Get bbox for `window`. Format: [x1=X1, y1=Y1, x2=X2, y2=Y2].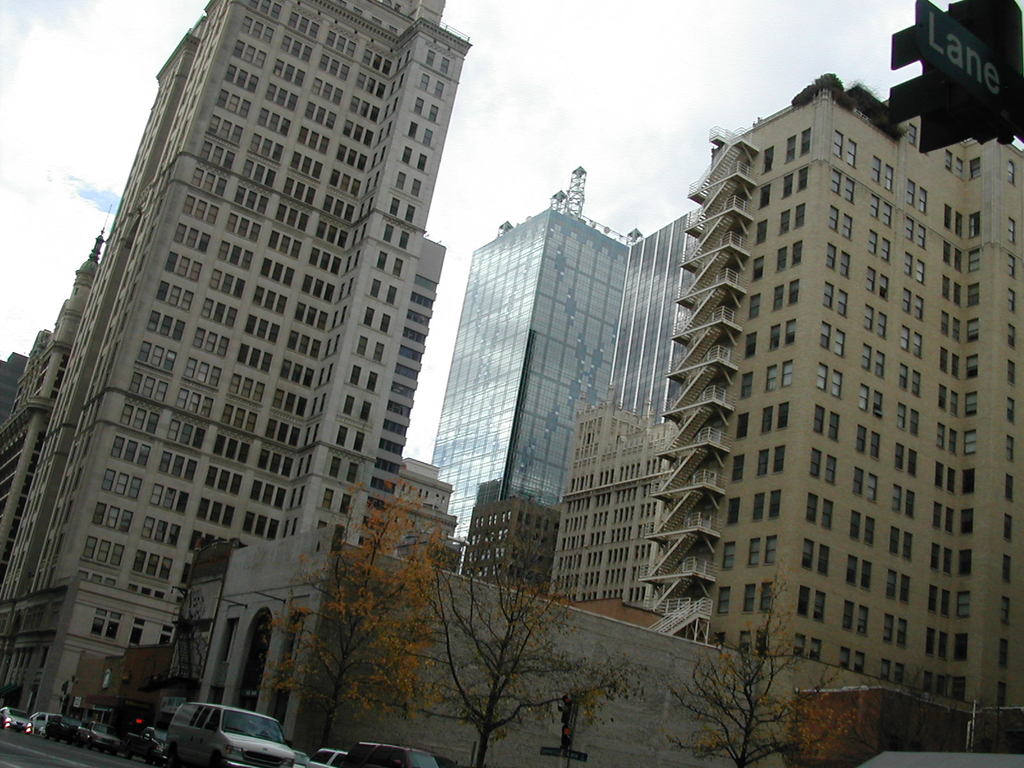
[x1=928, y1=581, x2=940, y2=620].
